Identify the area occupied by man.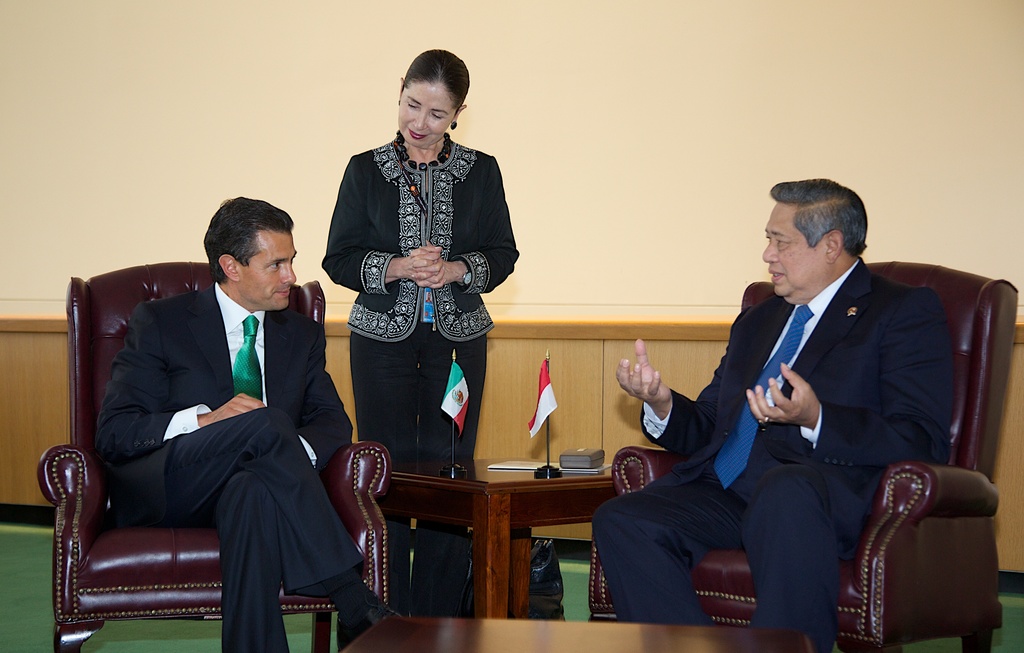
Area: BBox(86, 195, 410, 652).
